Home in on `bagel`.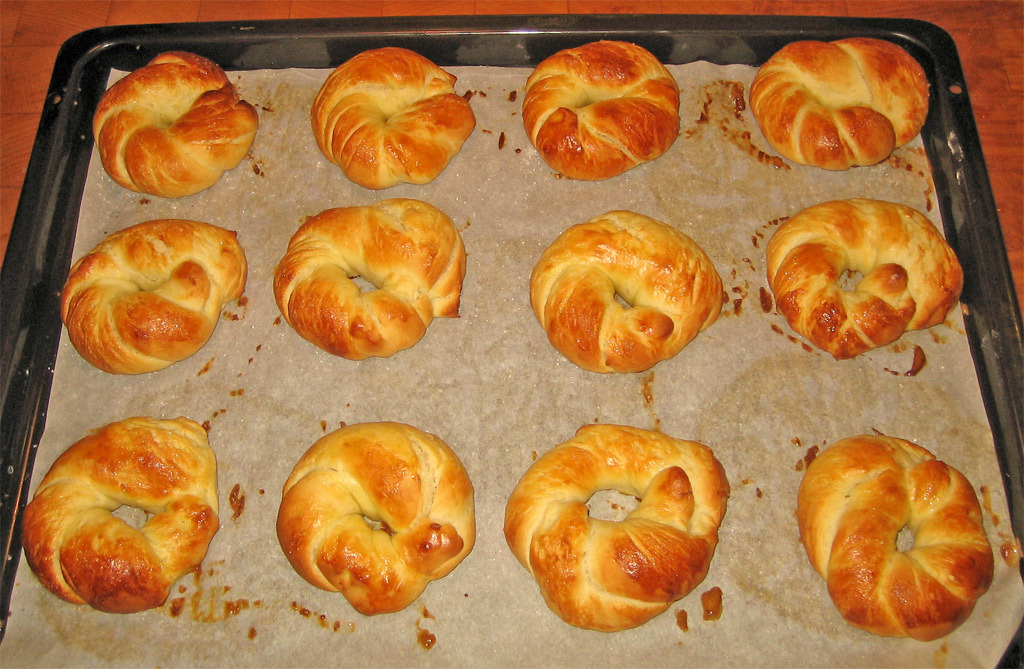
Homed in at [267,420,483,622].
